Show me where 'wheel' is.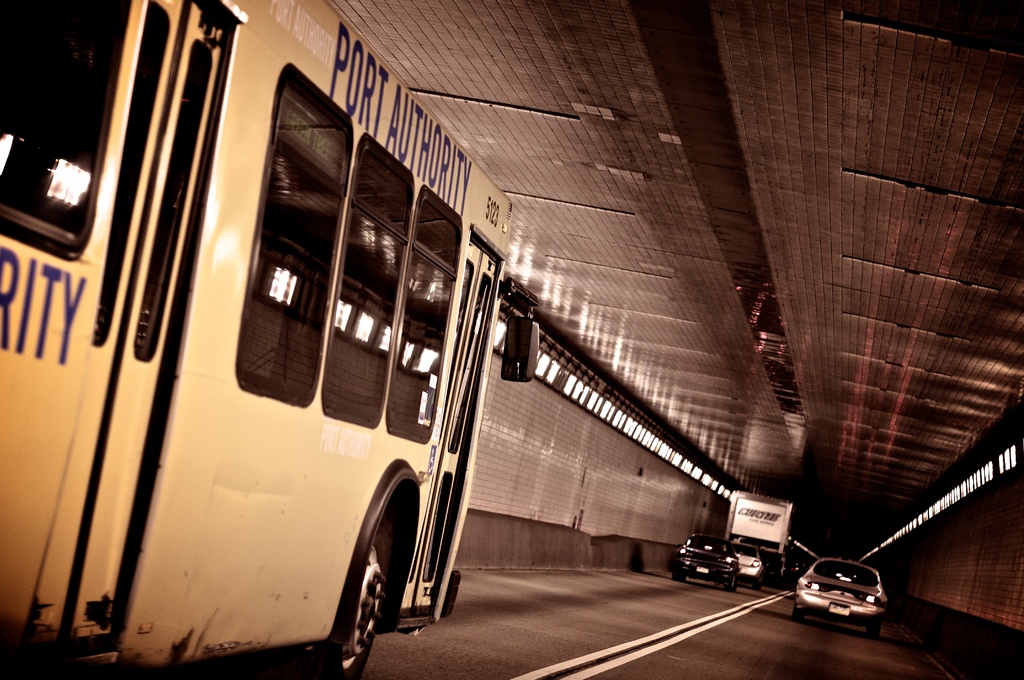
'wheel' is at rect(330, 475, 412, 660).
